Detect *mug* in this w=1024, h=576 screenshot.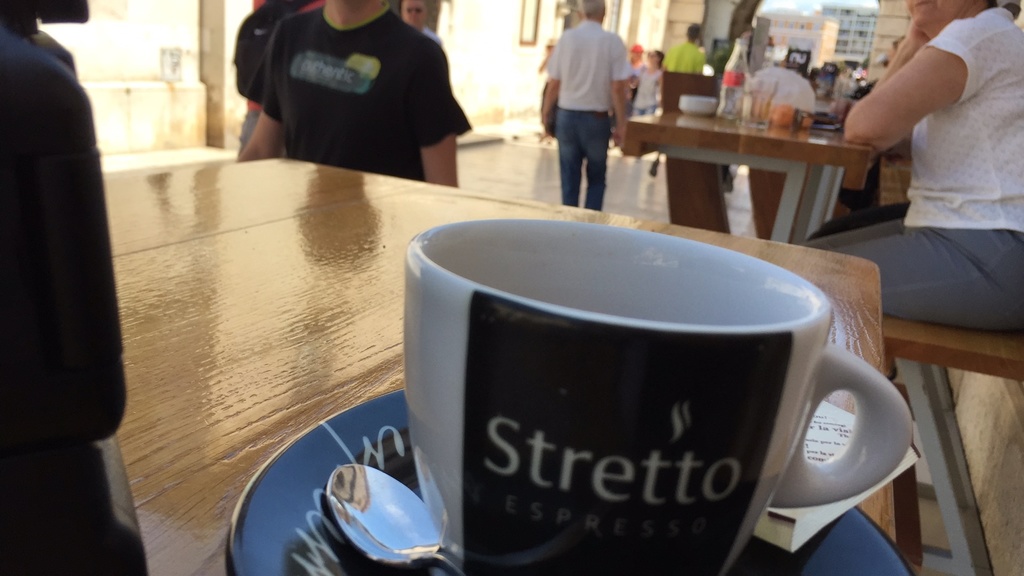
Detection: region(406, 222, 913, 575).
